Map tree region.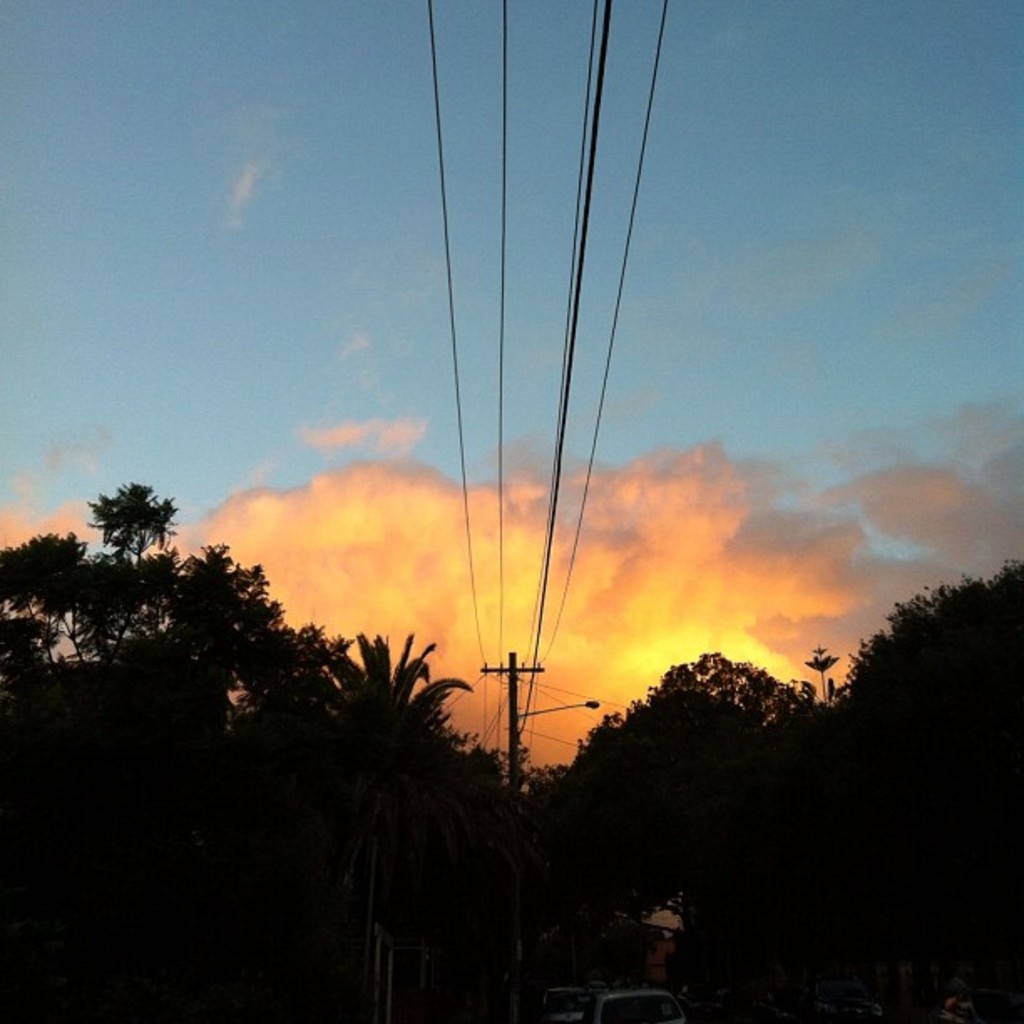
Mapped to detection(37, 477, 330, 763).
